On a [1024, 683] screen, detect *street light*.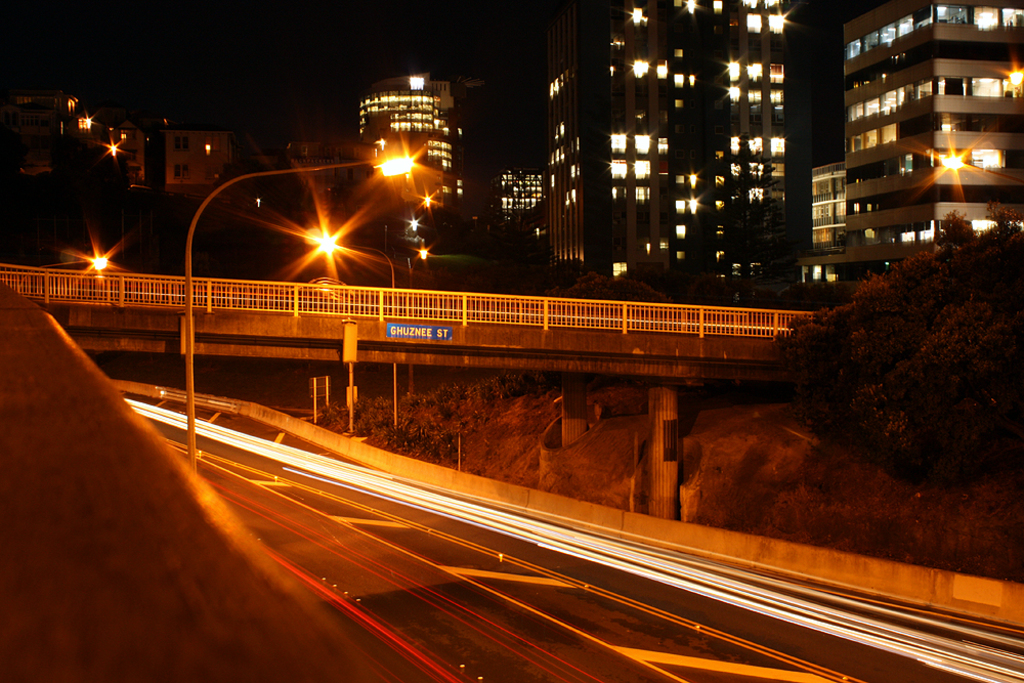
x1=303 y1=225 x2=399 y2=426.
